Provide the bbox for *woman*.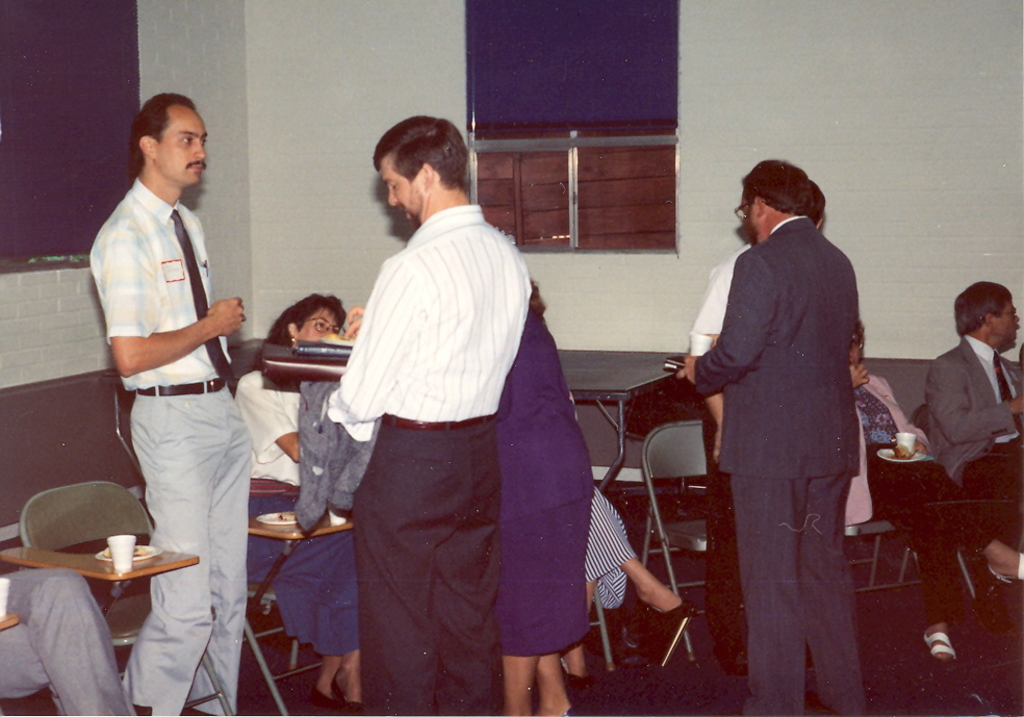
l=834, t=315, r=1023, b=668.
